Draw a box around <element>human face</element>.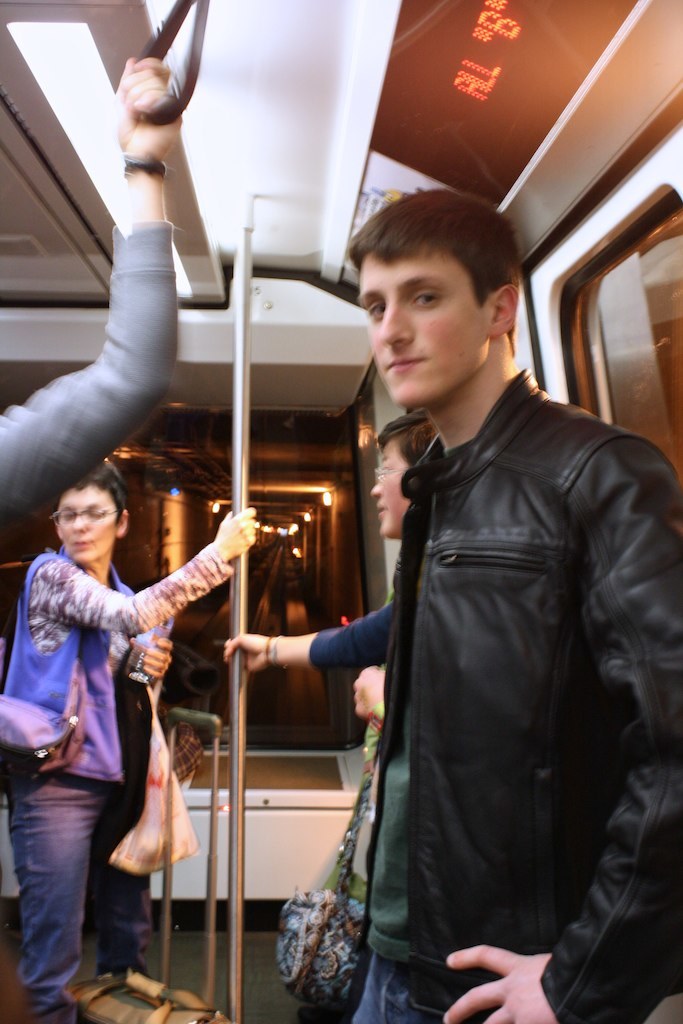
(x1=358, y1=251, x2=489, y2=407).
